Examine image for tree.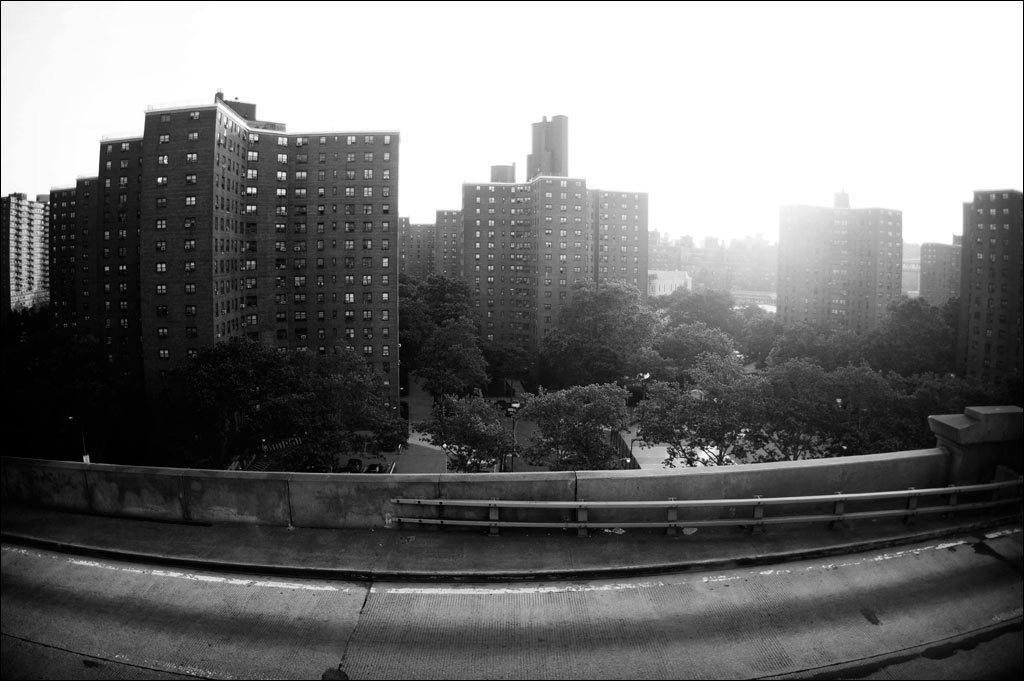
Examination result: [x1=0, y1=295, x2=159, y2=459].
